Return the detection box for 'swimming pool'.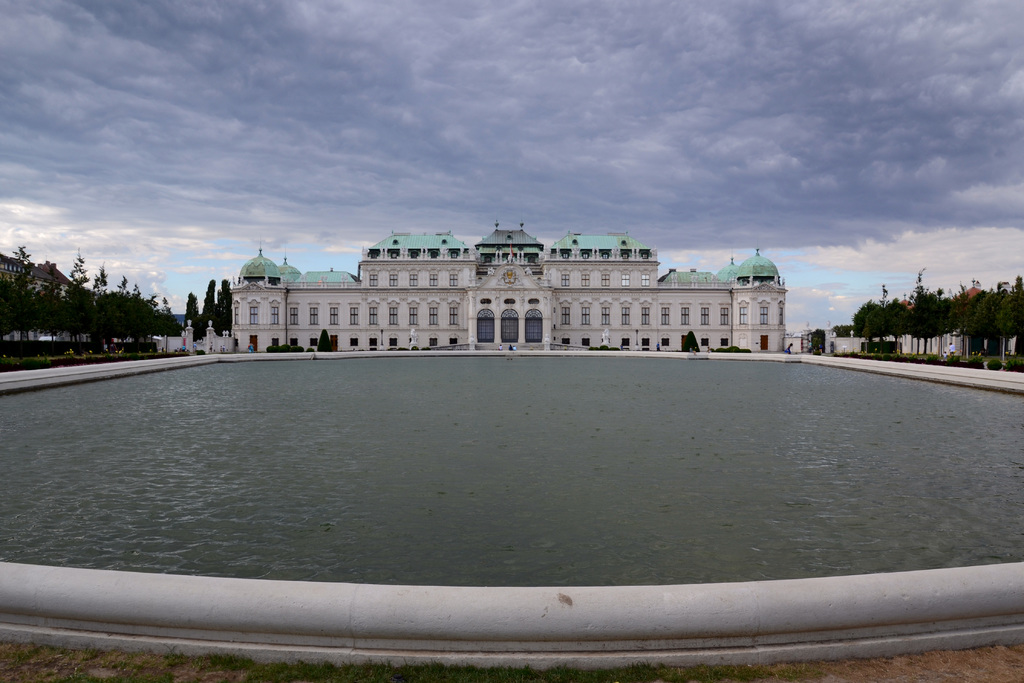
<bbox>0, 314, 1023, 646</bbox>.
